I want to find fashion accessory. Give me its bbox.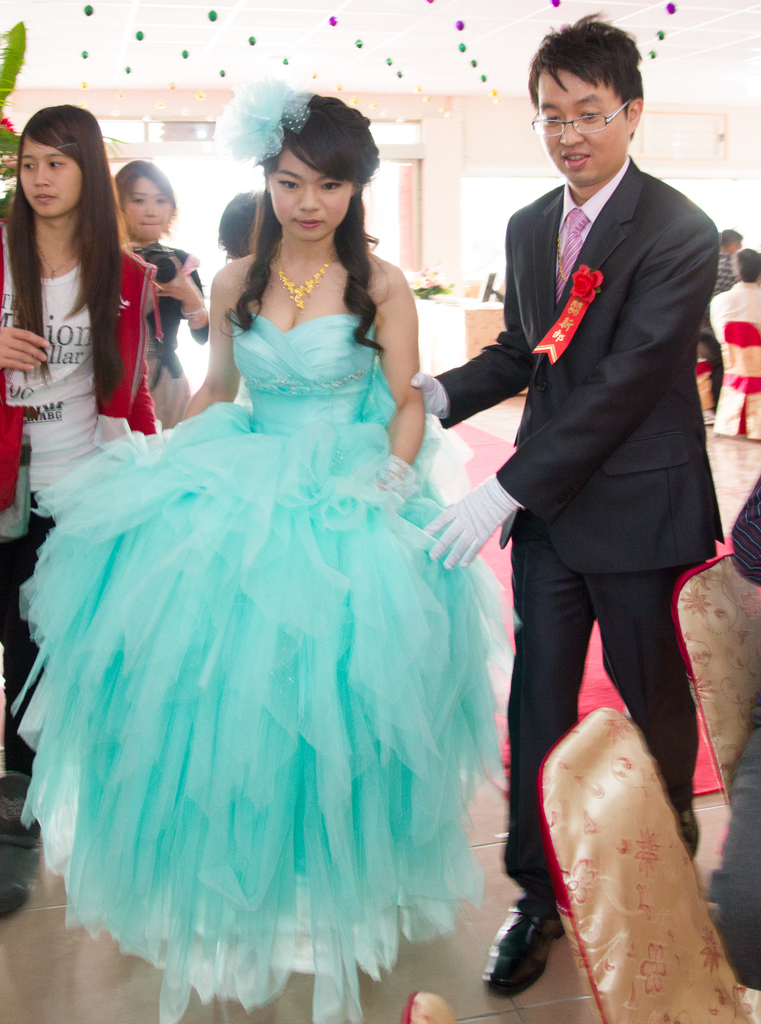
(left=476, top=897, right=571, bottom=998).
